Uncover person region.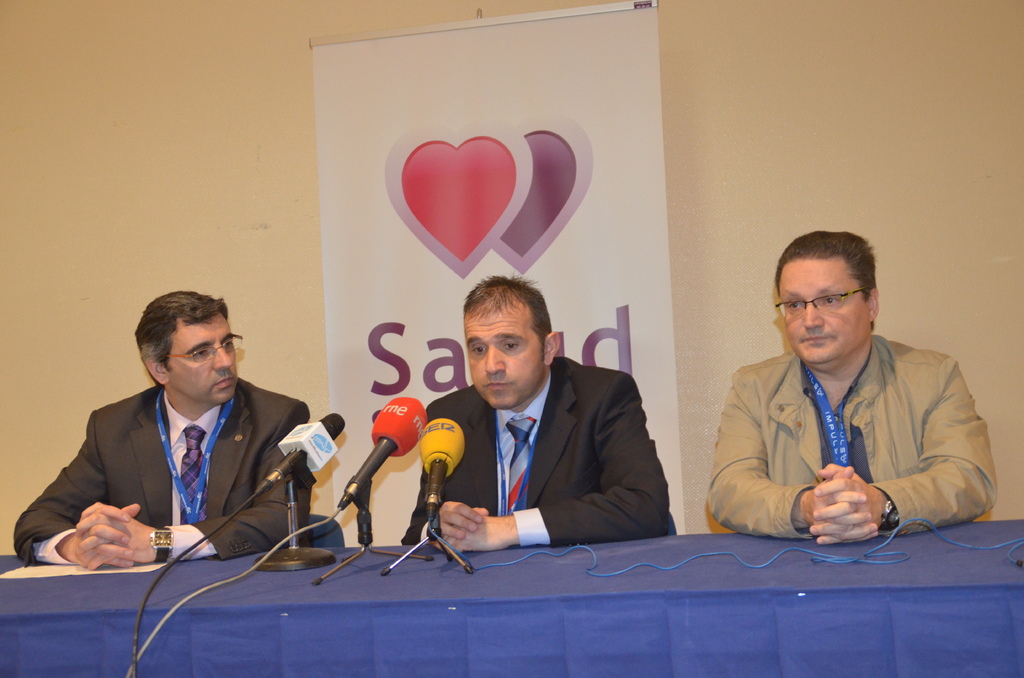
Uncovered: 708,231,998,546.
